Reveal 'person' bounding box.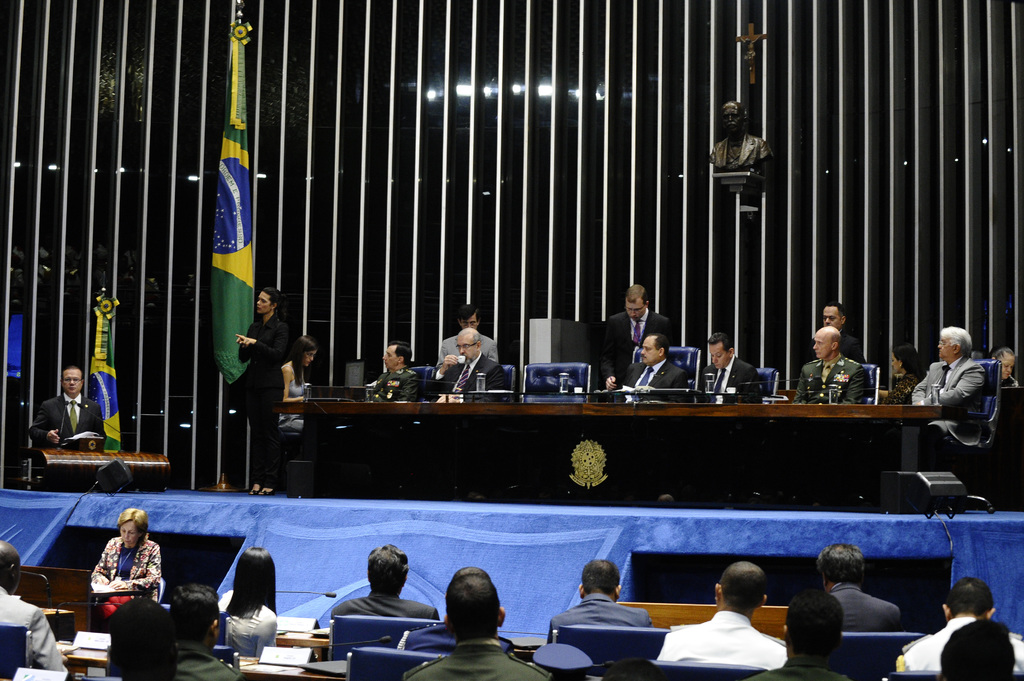
Revealed: bbox(651, 561, 790, 666).
